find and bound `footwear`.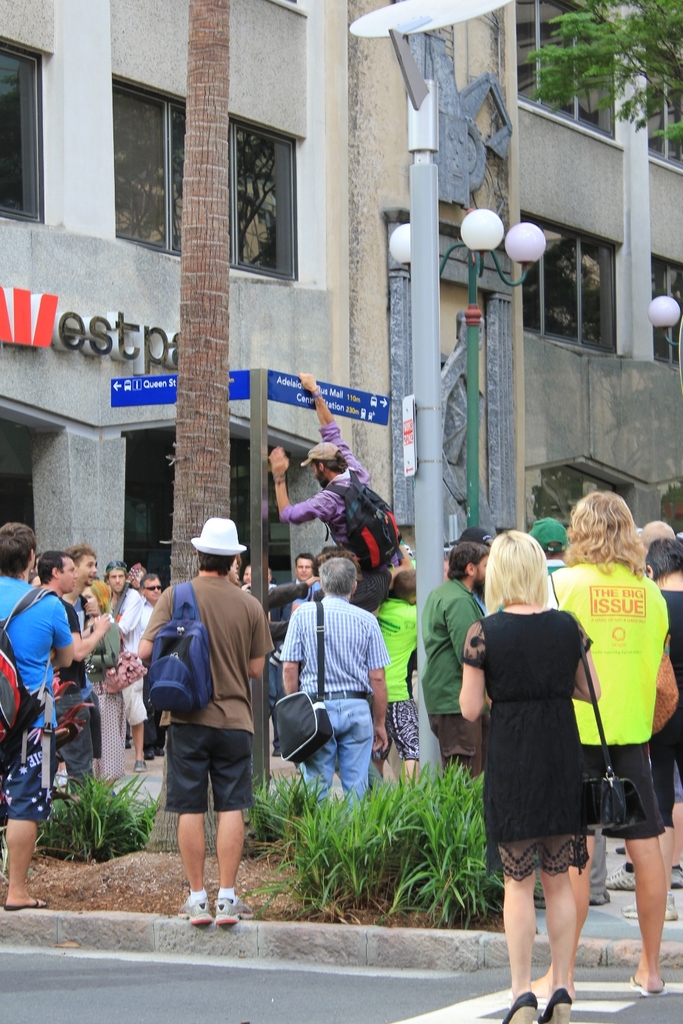
Bound: {"left": 502, "top": 990, "right": 538, "bottom": 1023}.
